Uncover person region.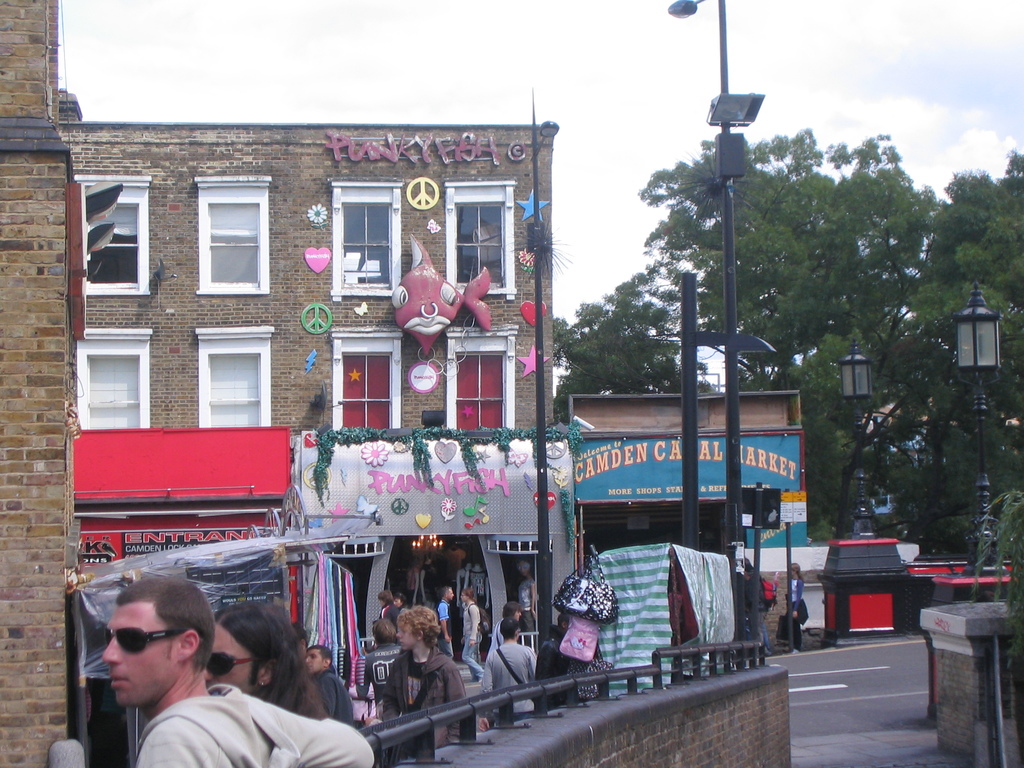
Uncovered: bbox=(377, 593, 399, 631).
